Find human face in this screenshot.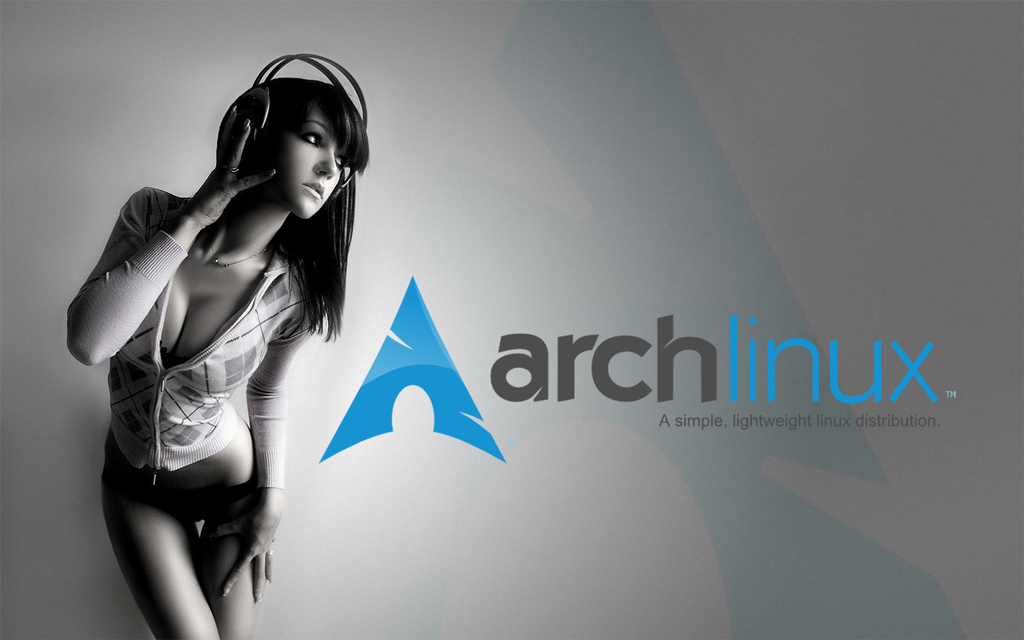
The bounding box for human face is bbox(258, 104, 346, 218).
